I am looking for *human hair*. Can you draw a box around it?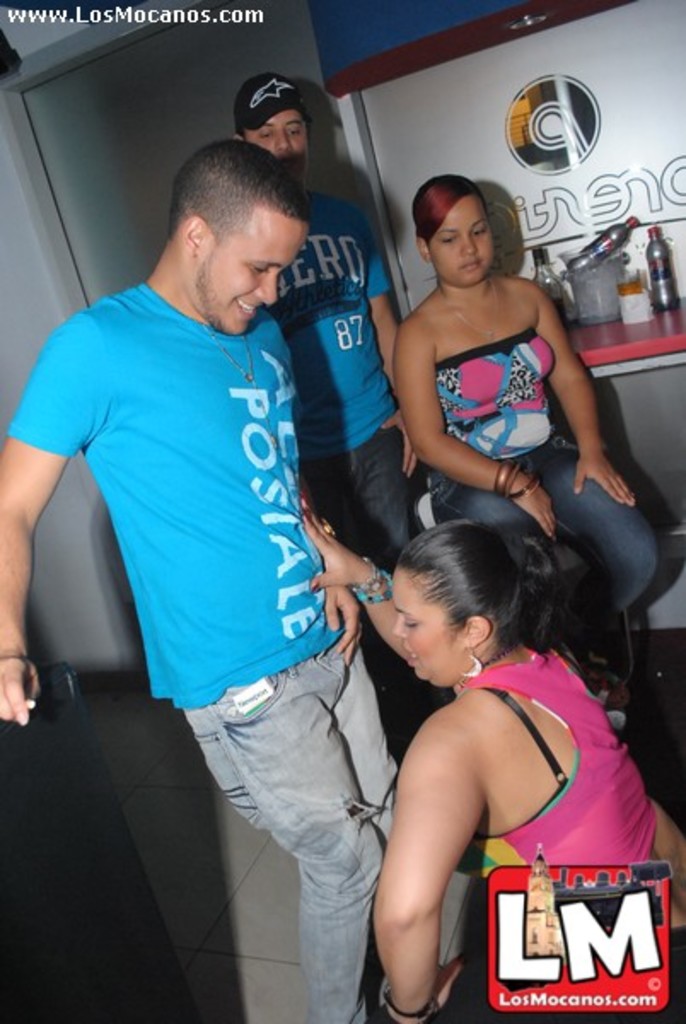
Sure, the bounding box is (172,137,305,249).
